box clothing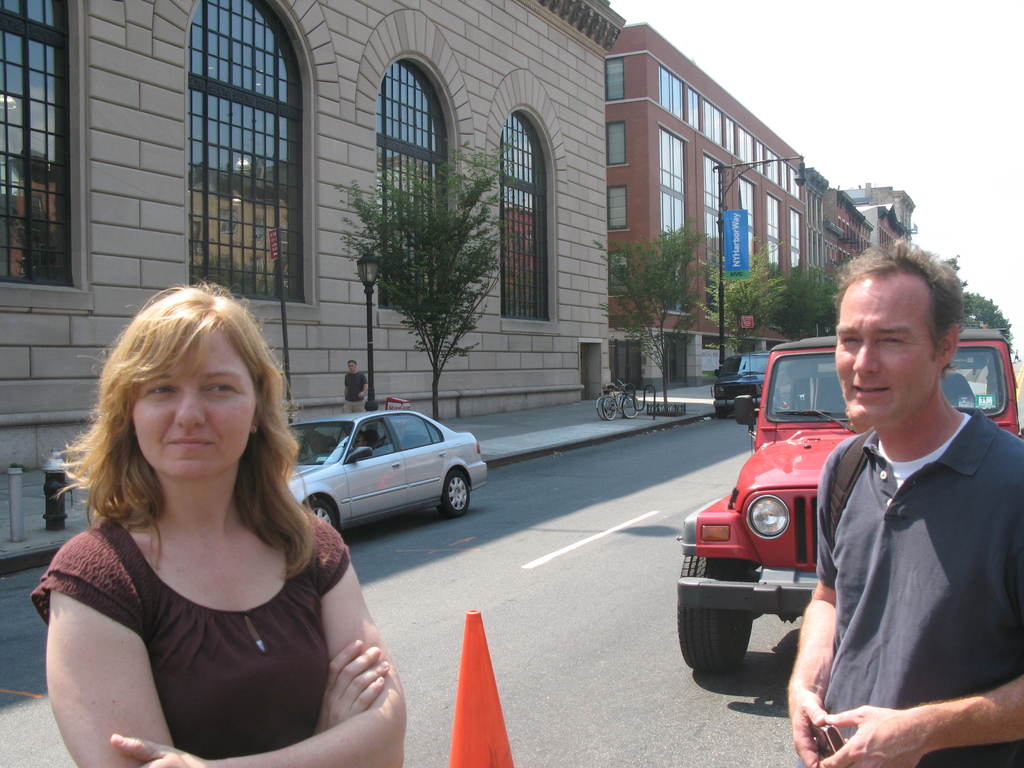
l=342, t=371, r=370, b=415
